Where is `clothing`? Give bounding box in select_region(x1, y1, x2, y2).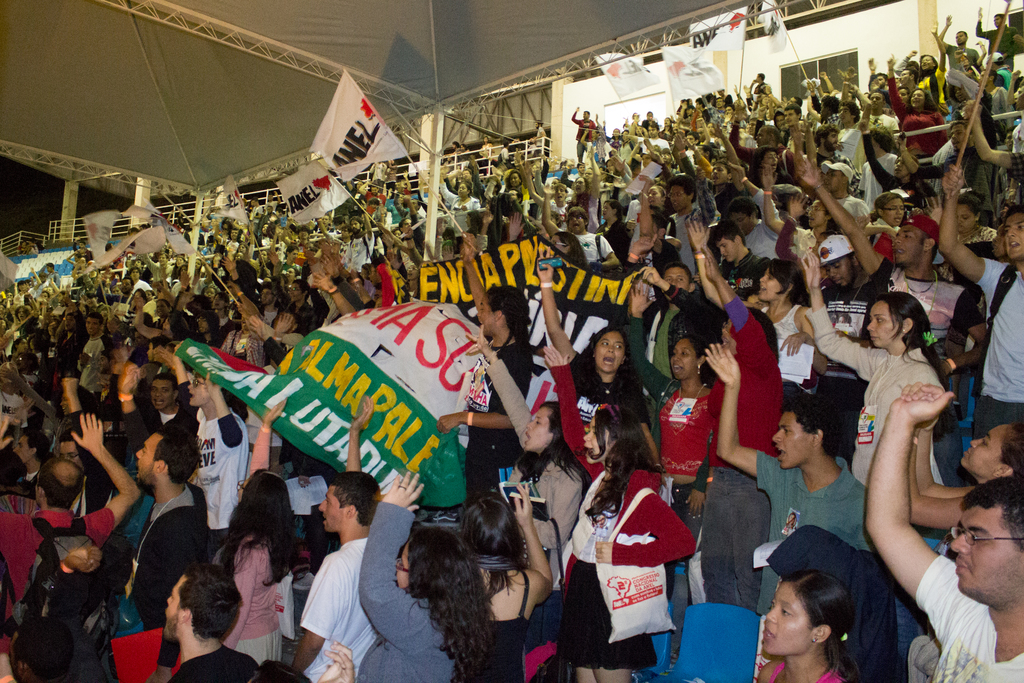
select_region(810, 311, 949, 479).
